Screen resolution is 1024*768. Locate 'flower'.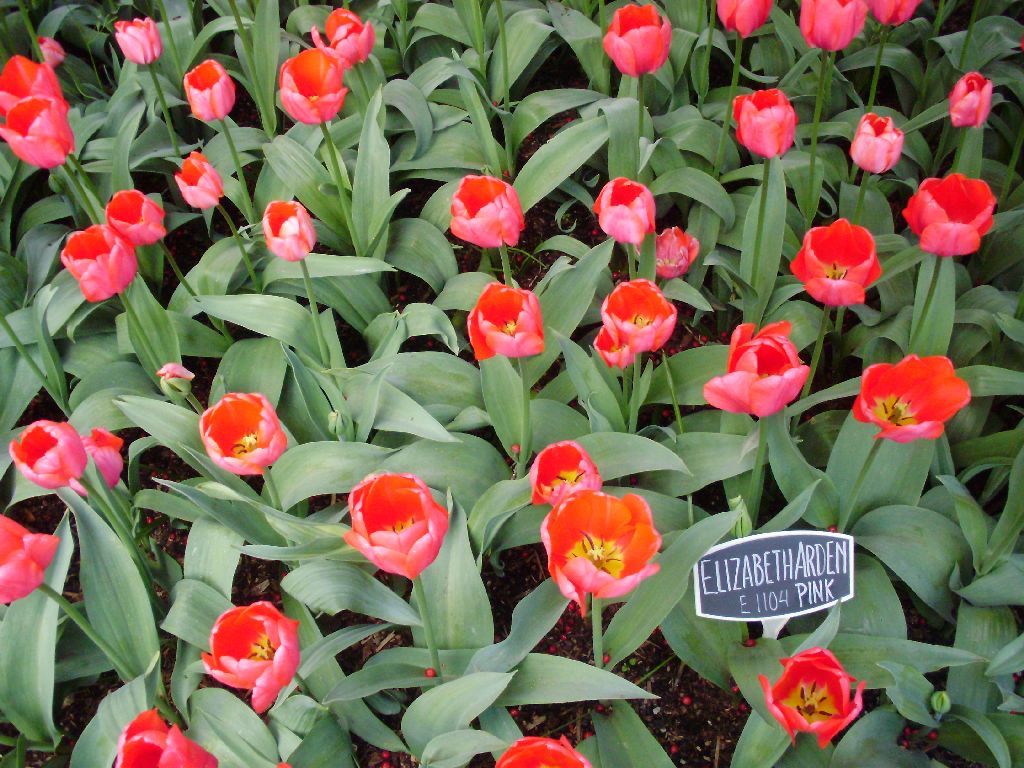
(left=715, top=0, right=775, bottom=41).
